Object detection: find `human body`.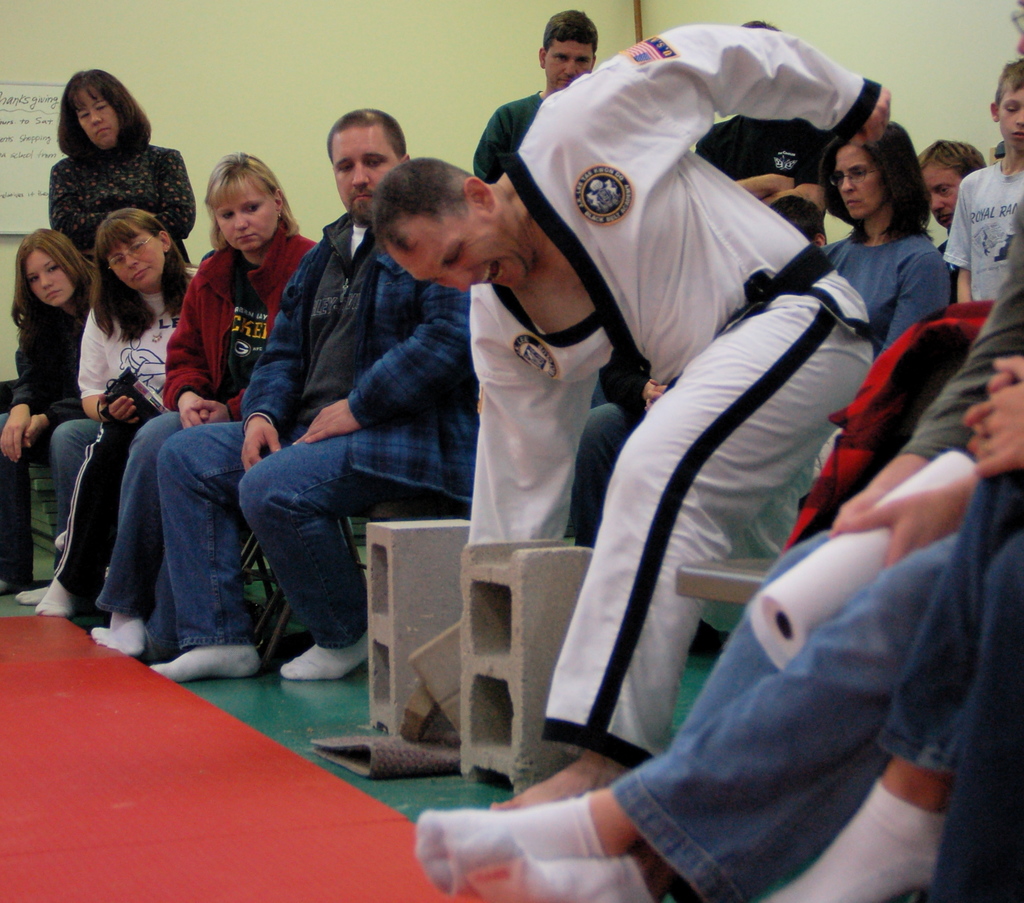
left=940, top=45, right=1023, bottom=305.
